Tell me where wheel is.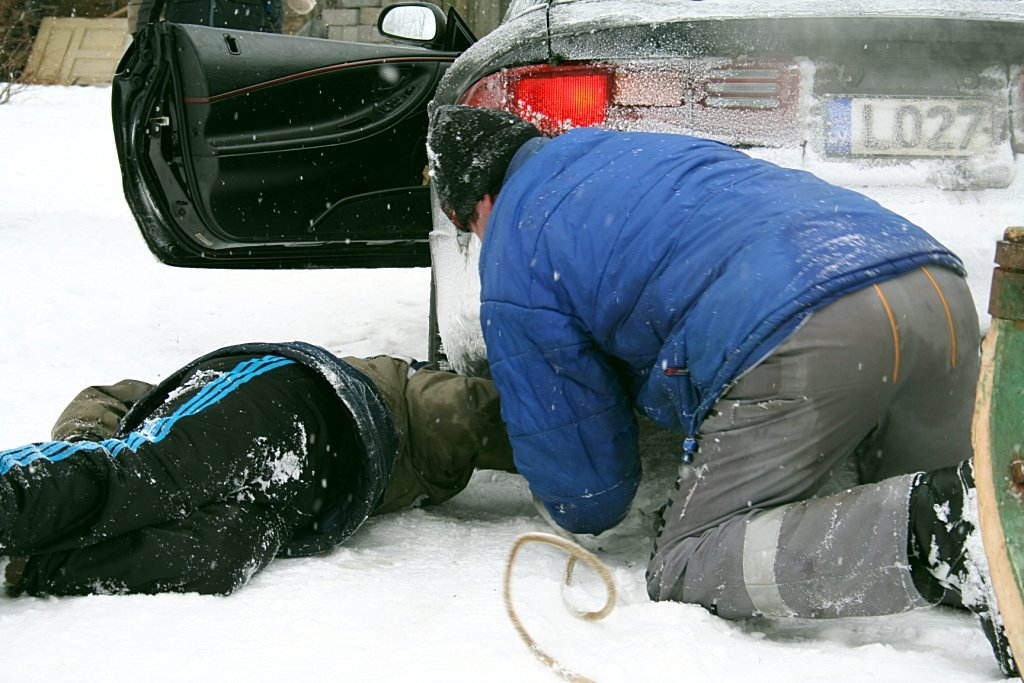
wheel is at (428,270,458,374).
